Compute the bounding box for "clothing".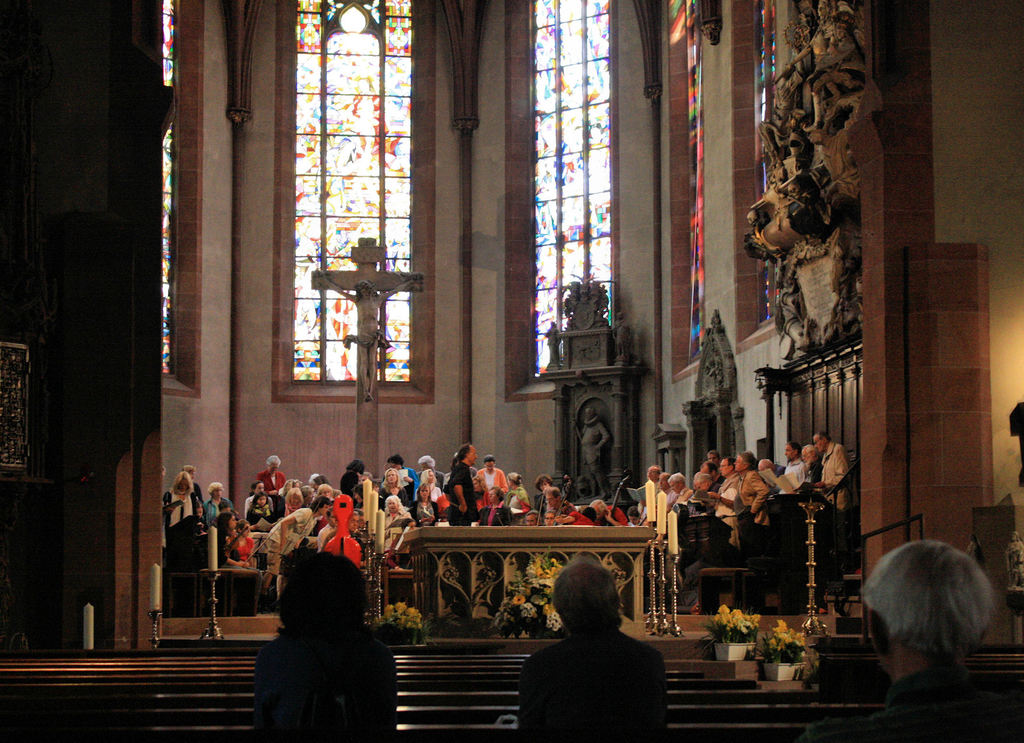
left=479, top=505, right=510, bottom=527.
